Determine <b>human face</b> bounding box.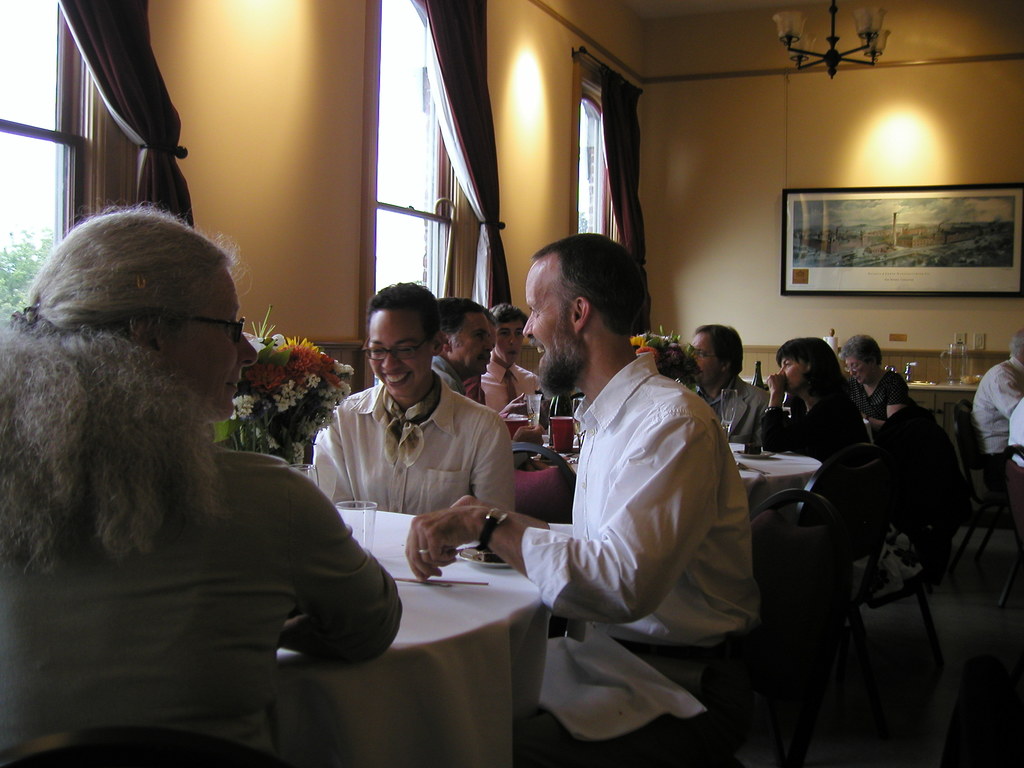
Determined: [494,325,522,365].
